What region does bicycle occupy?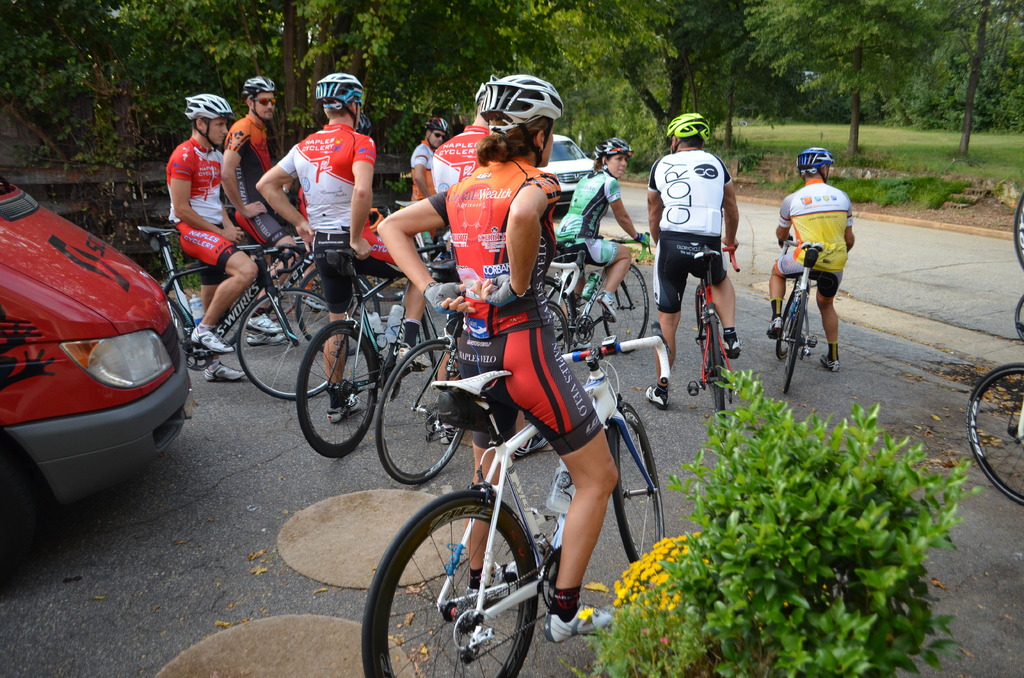
368,303,575,499.
